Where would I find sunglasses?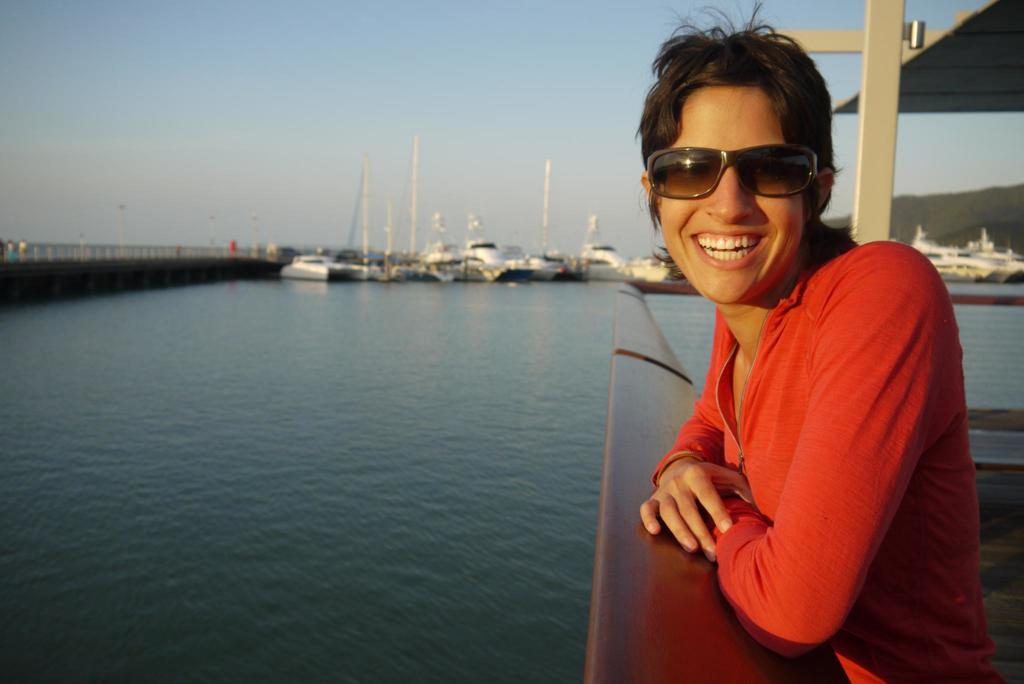
At [647, 140, 819, 198].
